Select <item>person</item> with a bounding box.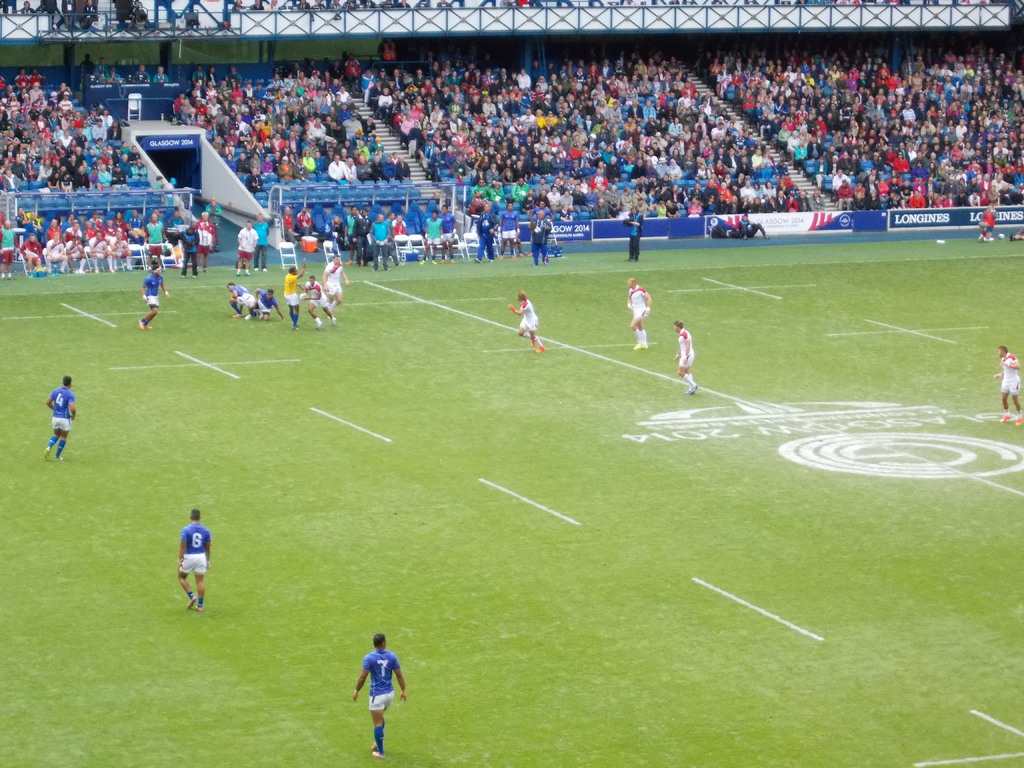
229/0/244/13.
